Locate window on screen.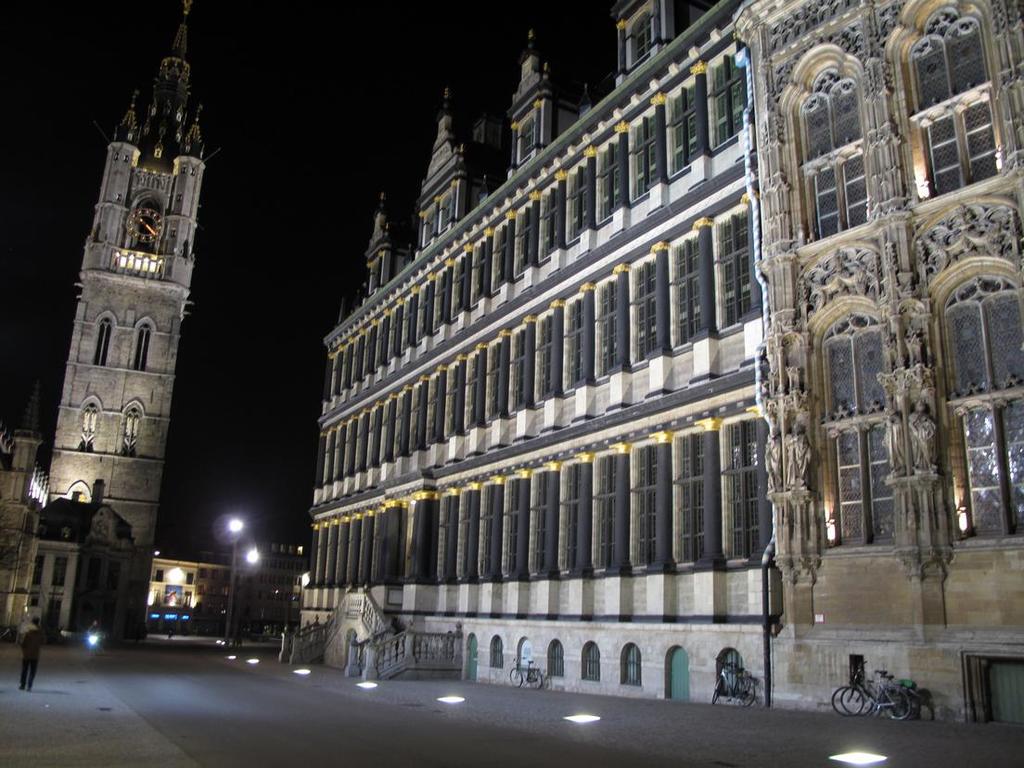
On screen at locate(791, 69, 869, 244).
